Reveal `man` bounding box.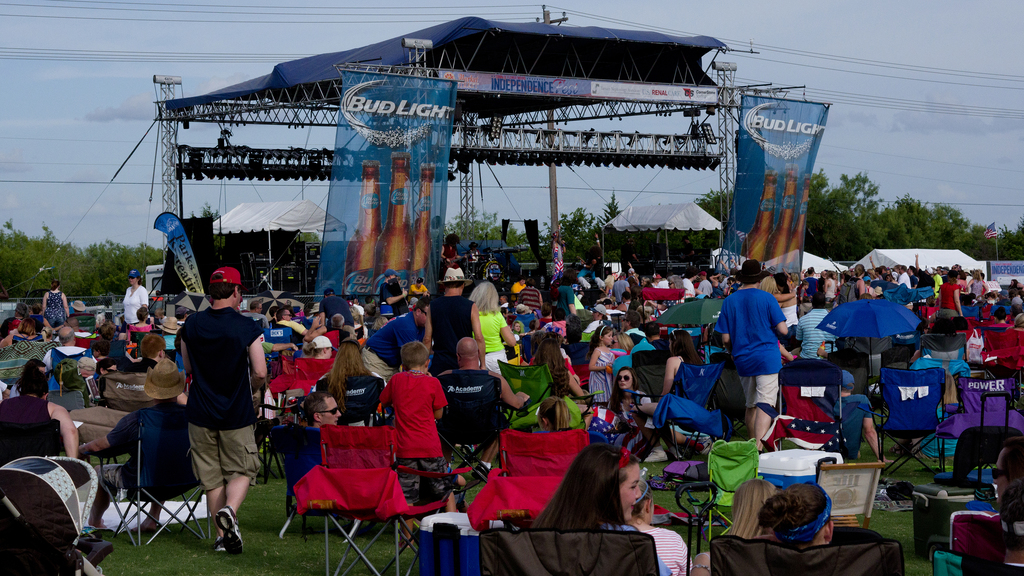
Revealed: bbox(995, 291, 1010, 310).
